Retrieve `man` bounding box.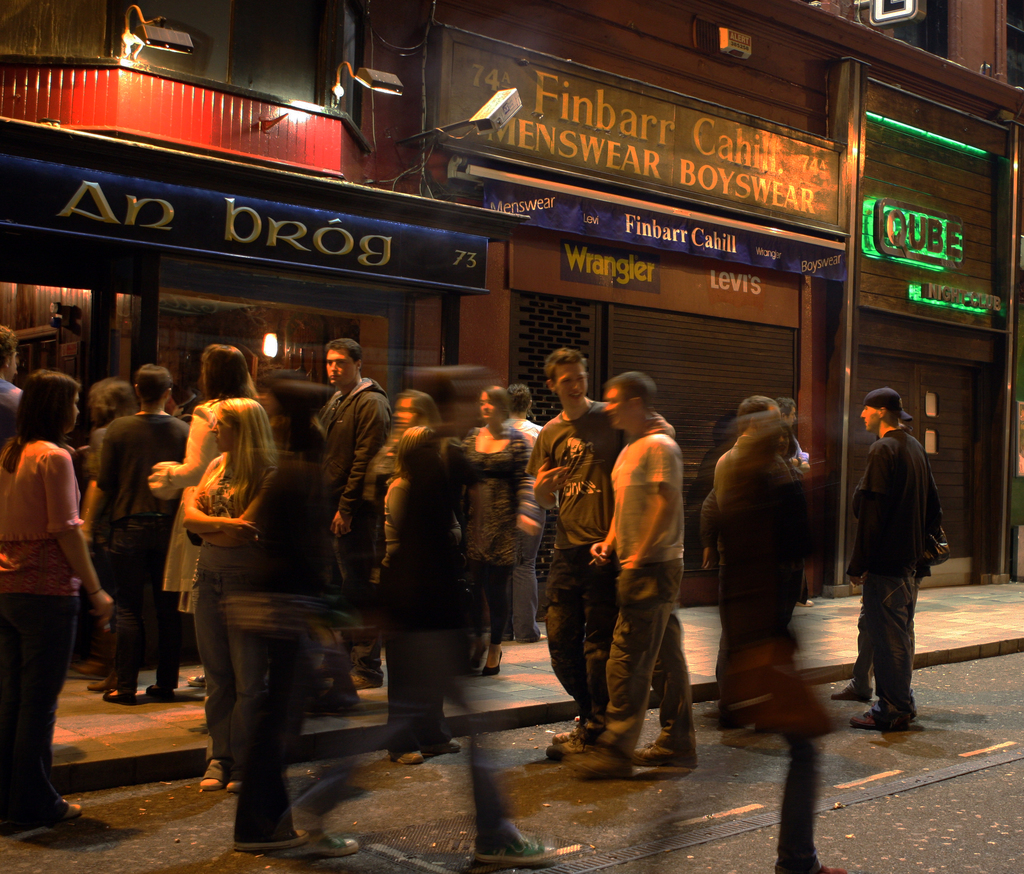
Bounding box: l=314, t=335, r=392, b=694.
